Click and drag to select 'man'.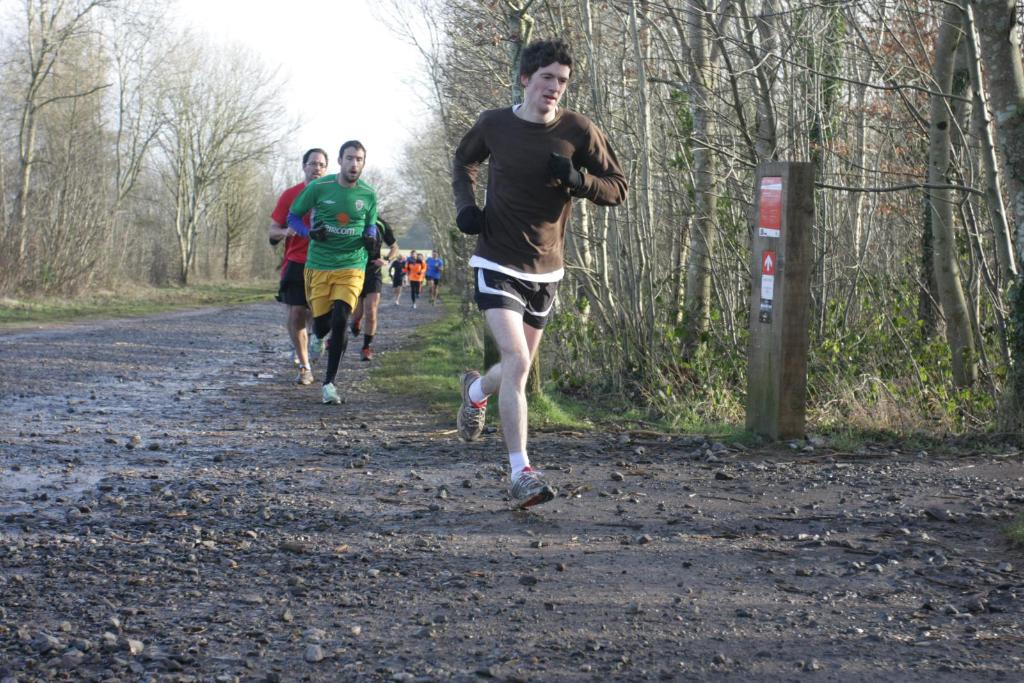
Selection: {"left": 287, "top": 138, "right": 378, "bottom": 405}.
